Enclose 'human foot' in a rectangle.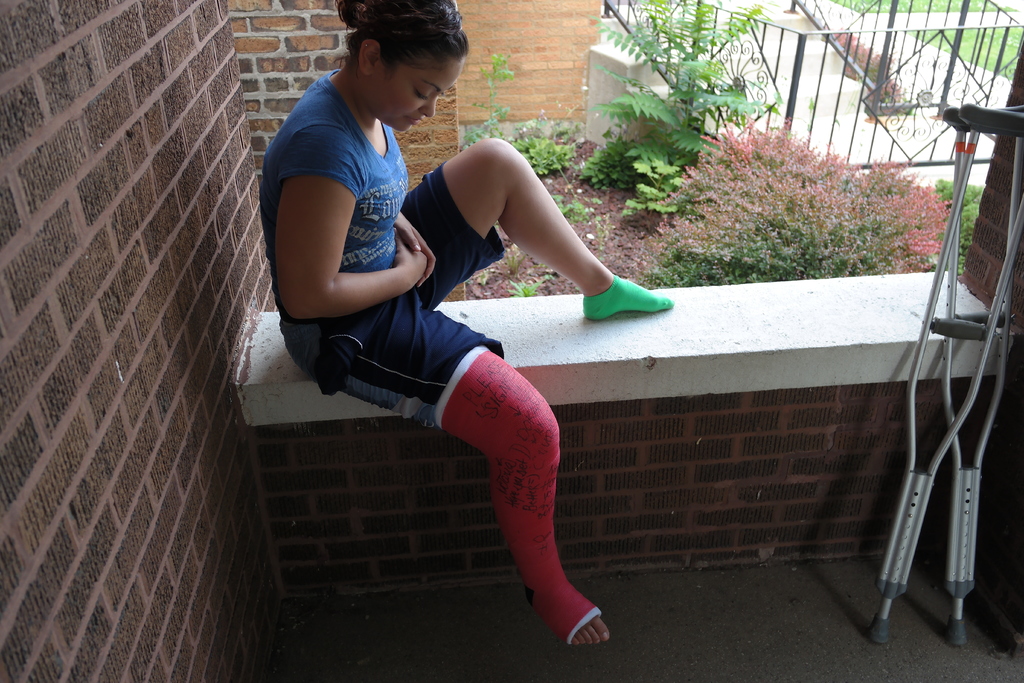
564/268/684/326.
